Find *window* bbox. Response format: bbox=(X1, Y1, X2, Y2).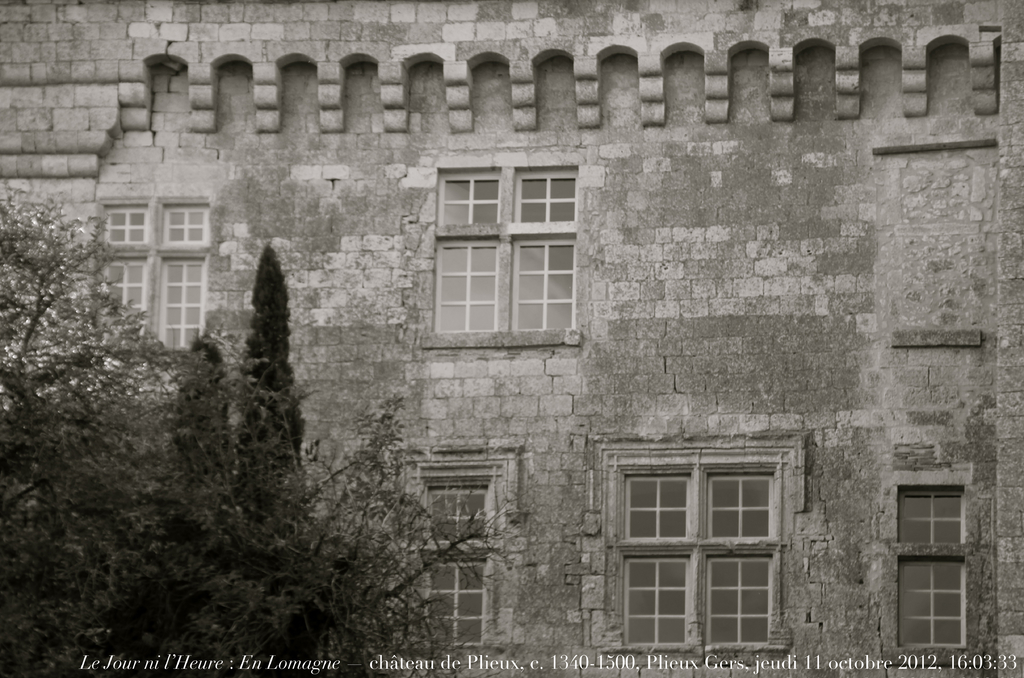
bbox=(891, 486, 966, 657).
